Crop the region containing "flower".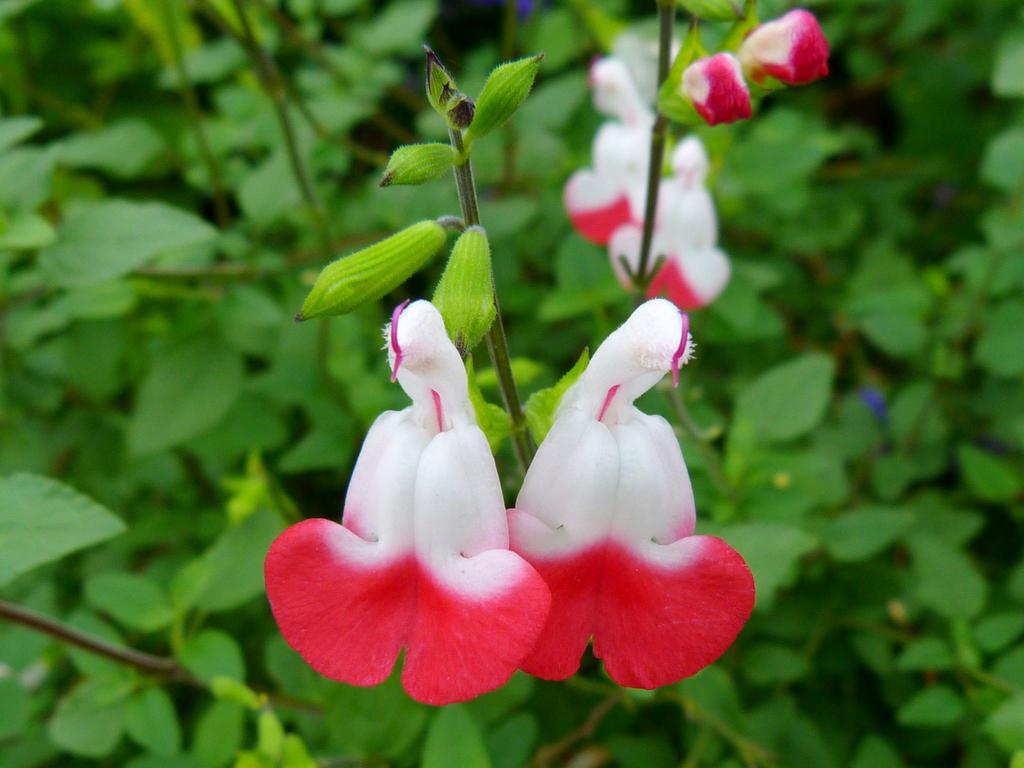
Crop region: x1=732, y1=8, x2=831, y2=87.
